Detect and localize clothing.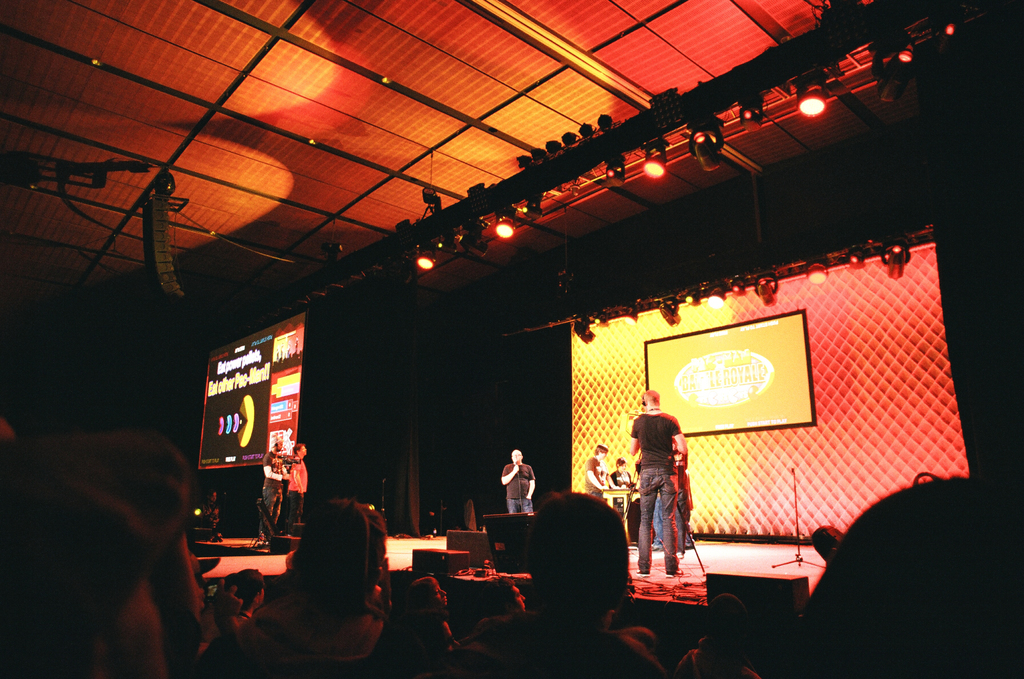
Localized at bbox=[262, 451, 286, 523].
